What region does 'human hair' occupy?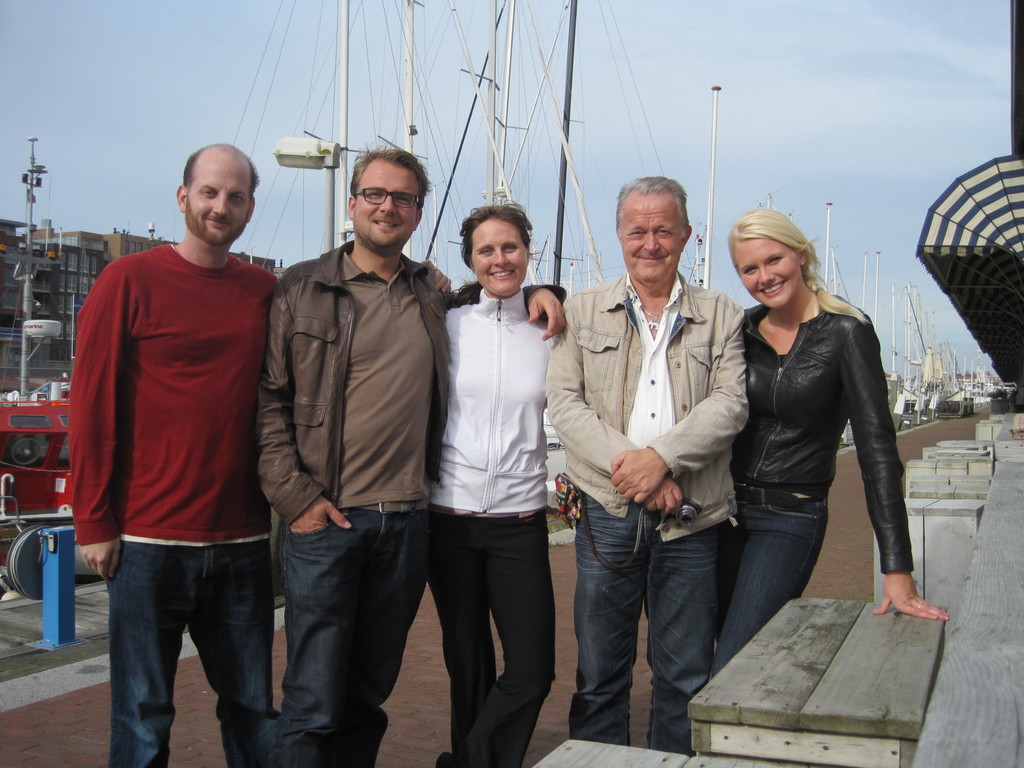
{"x1": 350, "y1": 141, "x2": 432, "y2": 198}.
